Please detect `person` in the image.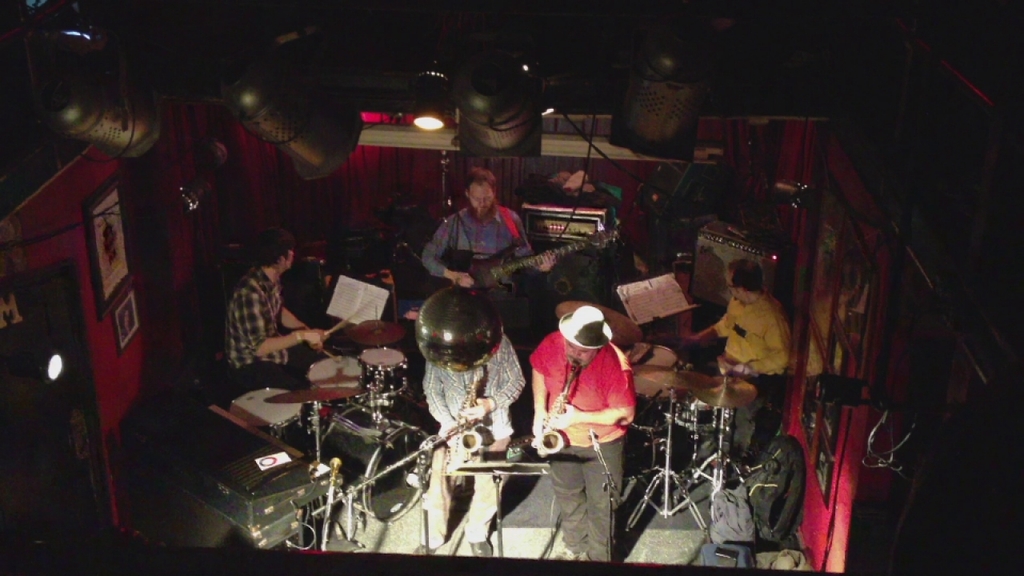
region(227, 233, 326, 371).
